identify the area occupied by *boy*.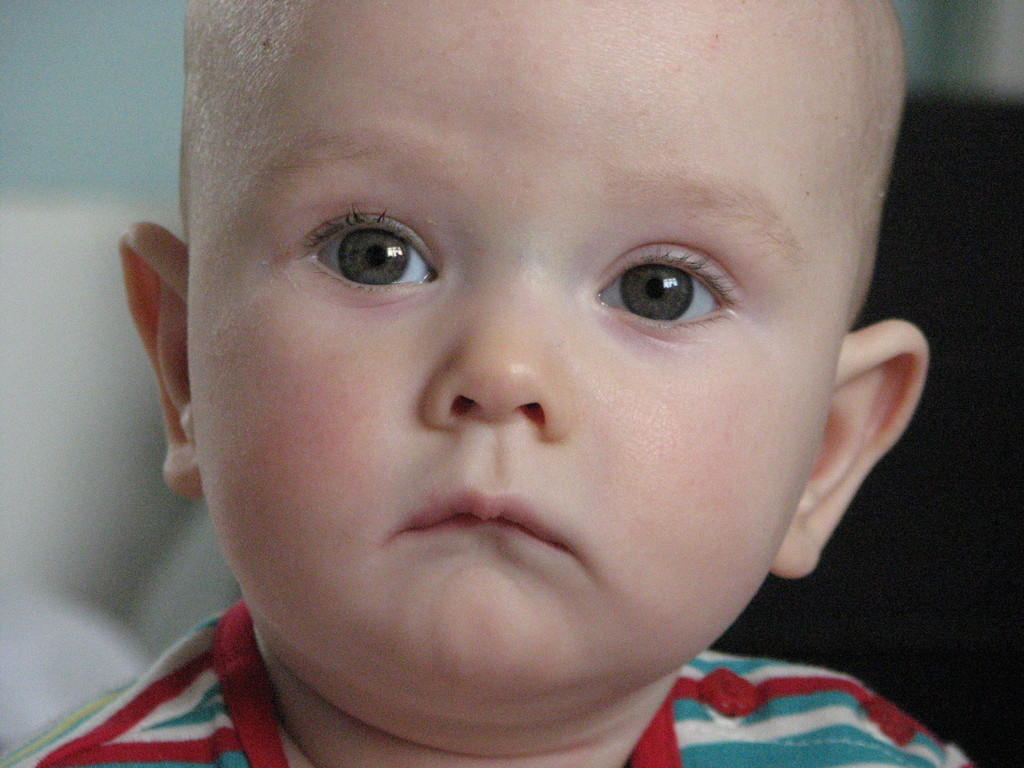
Area: [left=0, top=0, right=979, bottom=767].
